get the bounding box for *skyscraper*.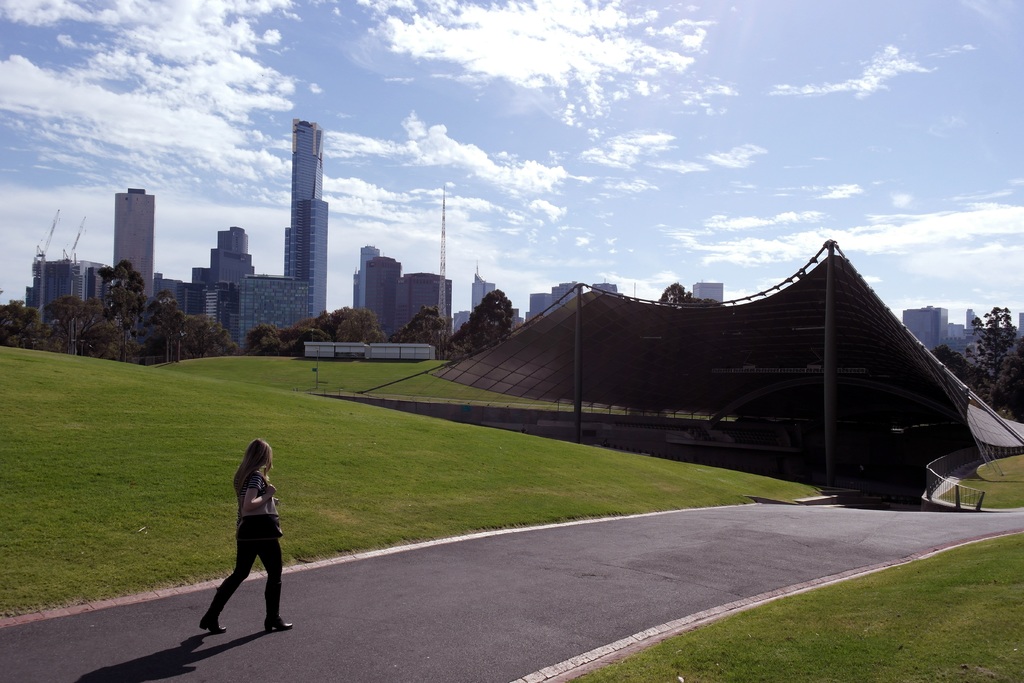
360,247,381,309.
